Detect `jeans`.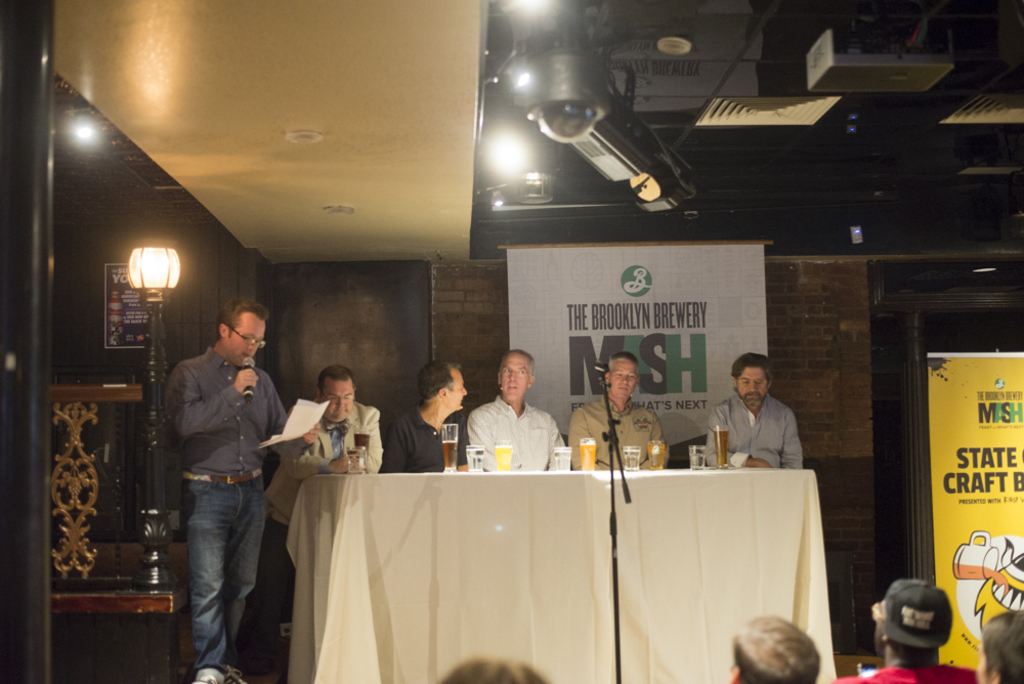
Detected at (left=172, top=463, right=272, bottom=682).
